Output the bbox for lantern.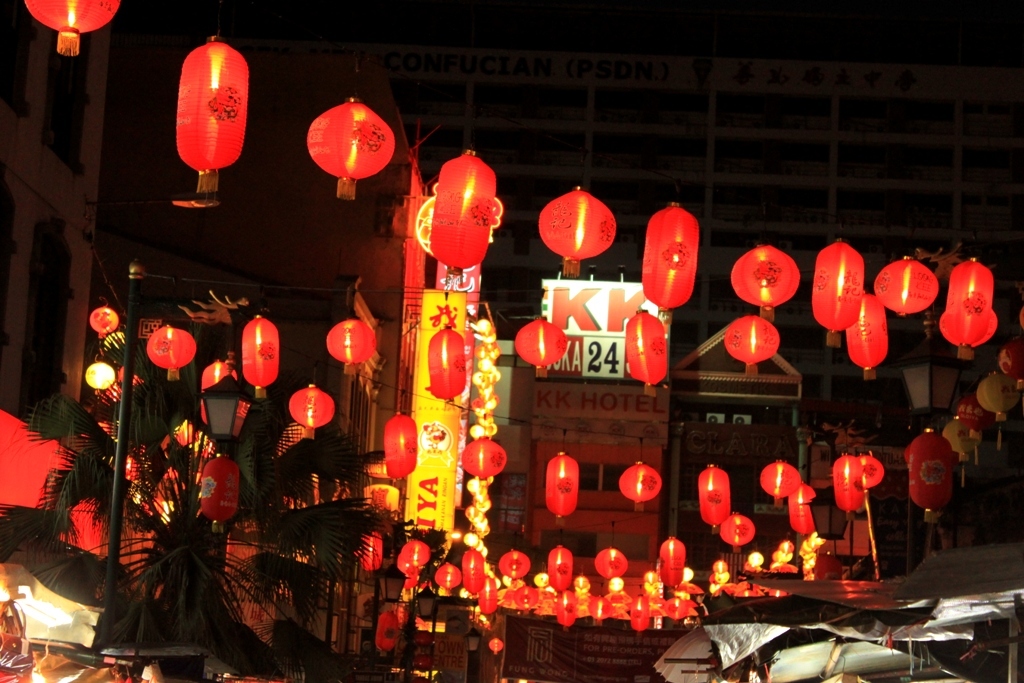
bbox(462, 440, 506, 479).
